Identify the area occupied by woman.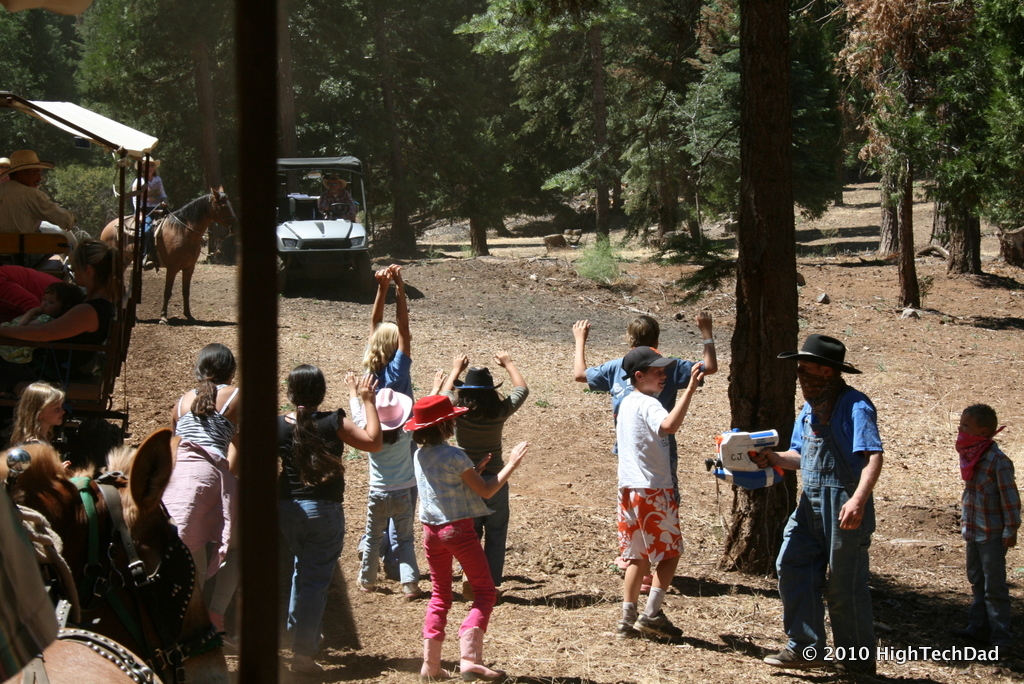
Area: <box>124,325,236,654</box>.
